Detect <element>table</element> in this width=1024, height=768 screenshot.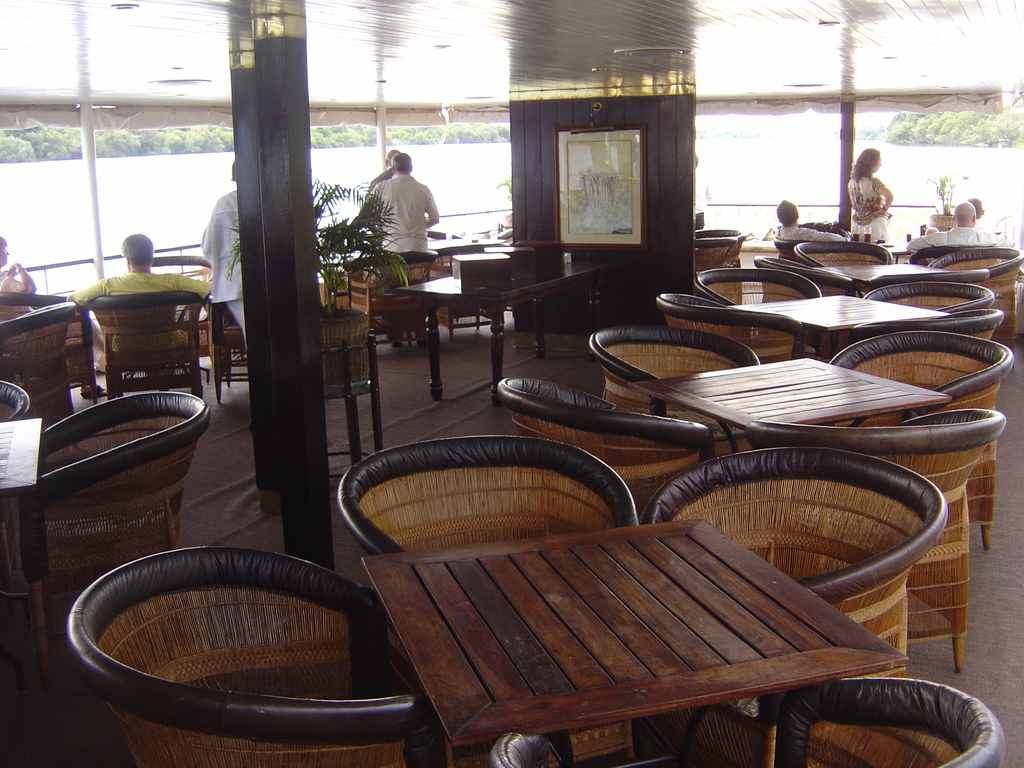
Detection: region(630, 360, 948, 452).
